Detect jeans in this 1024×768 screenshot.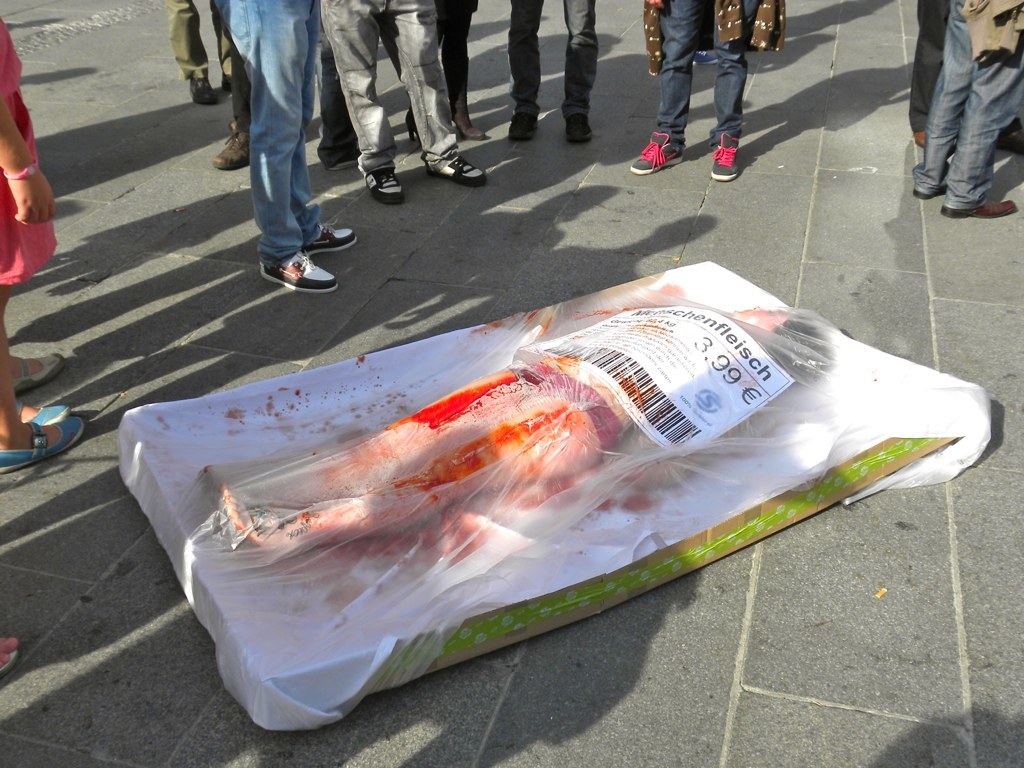
Detection: [224, 17, 341, 278].
